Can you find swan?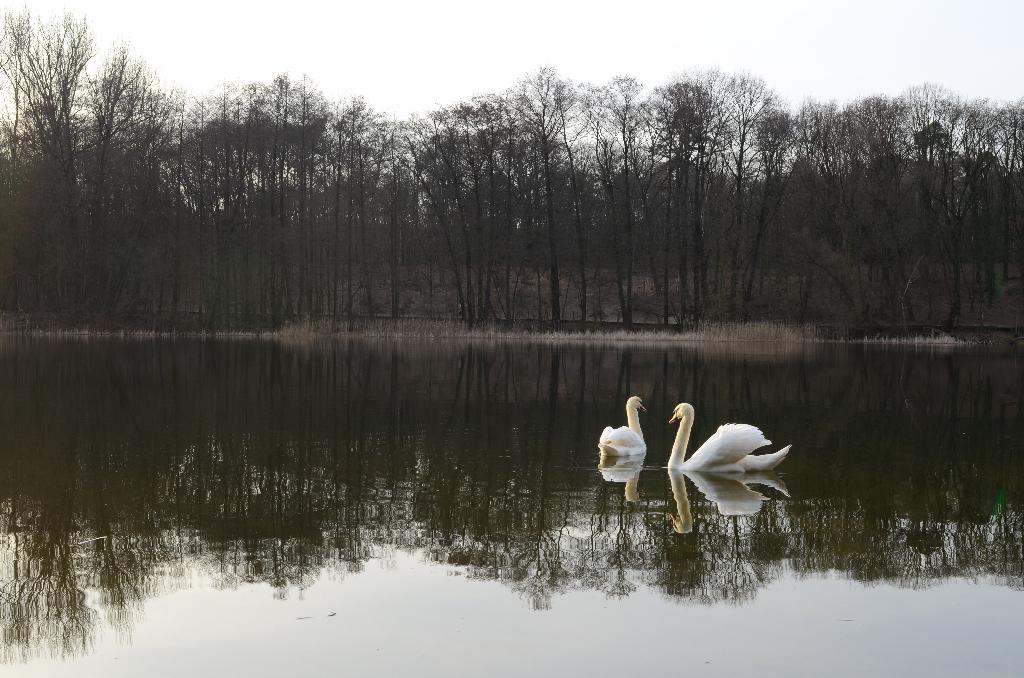
Yes, bounding box: 669/401/788/474.
